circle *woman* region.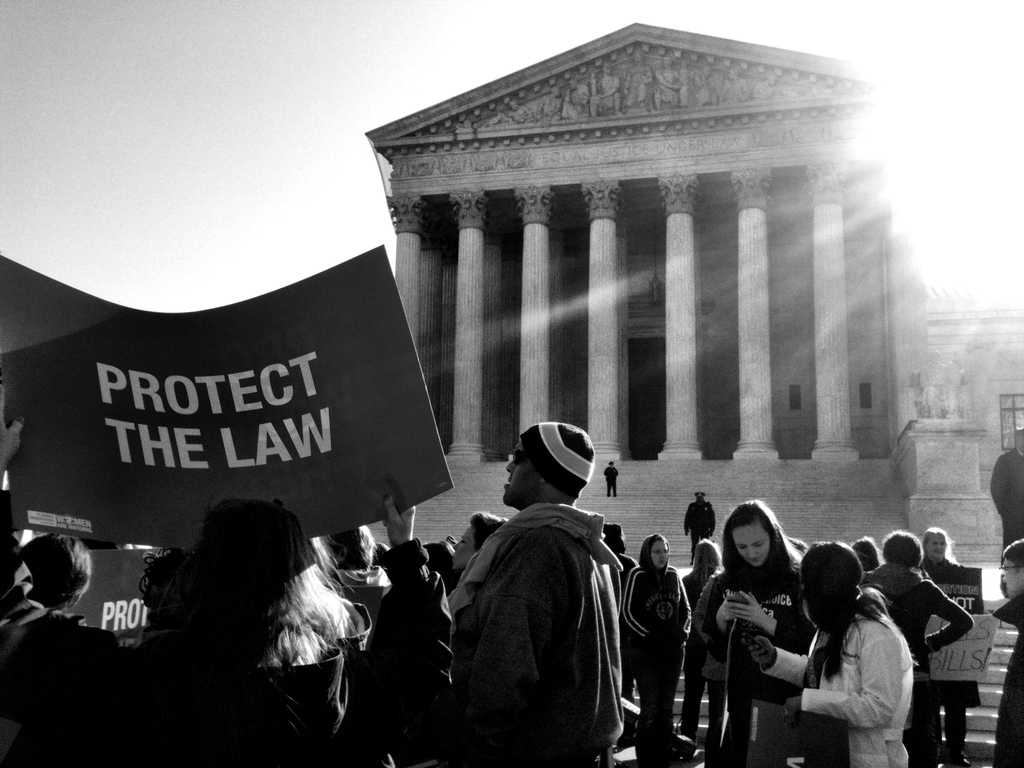
Region: left=915, top=525, right=989, bottom=767.
